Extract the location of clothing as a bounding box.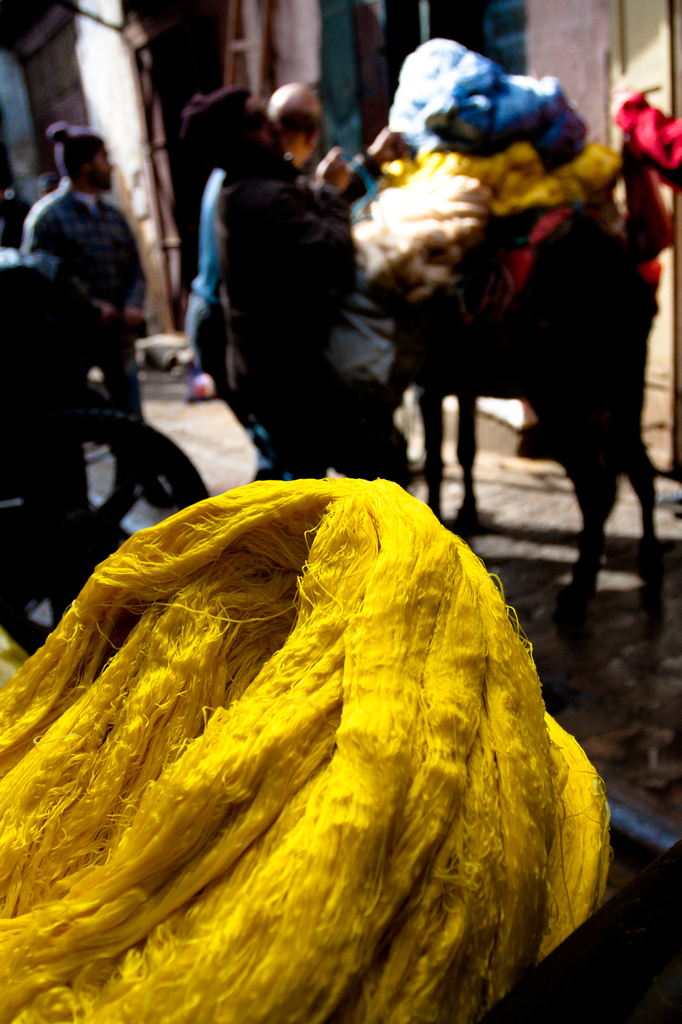
[left=186, top=162, right=379, bottom=477].
